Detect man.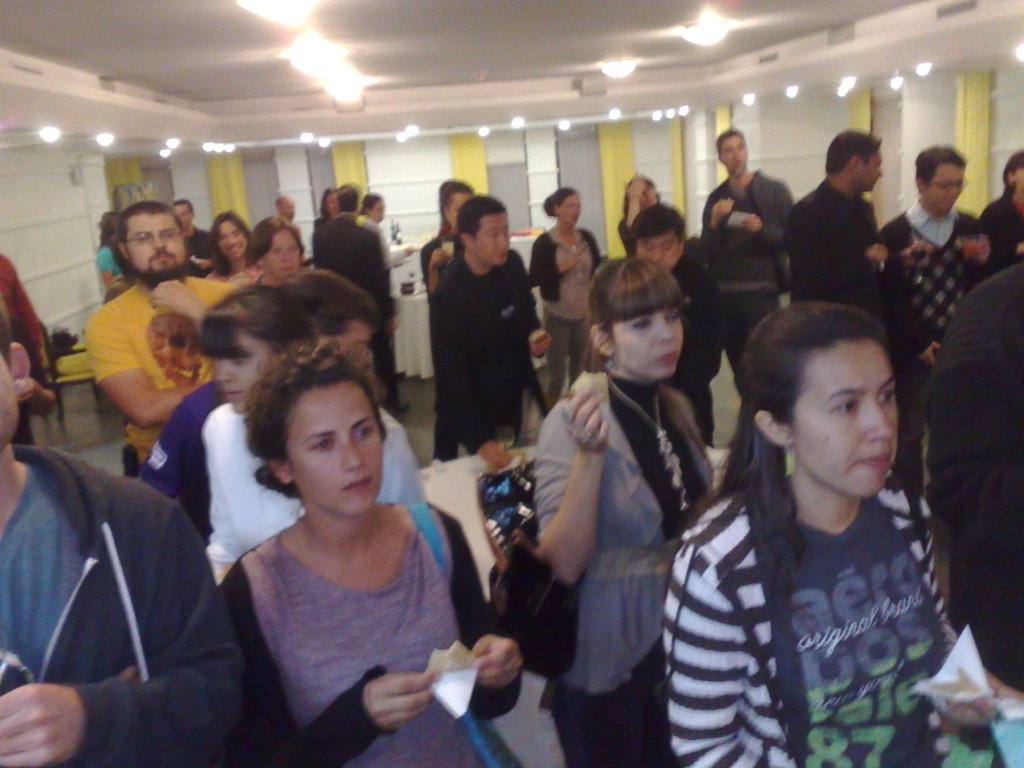
Detected at bbox=[880, 141, 992, 529].
